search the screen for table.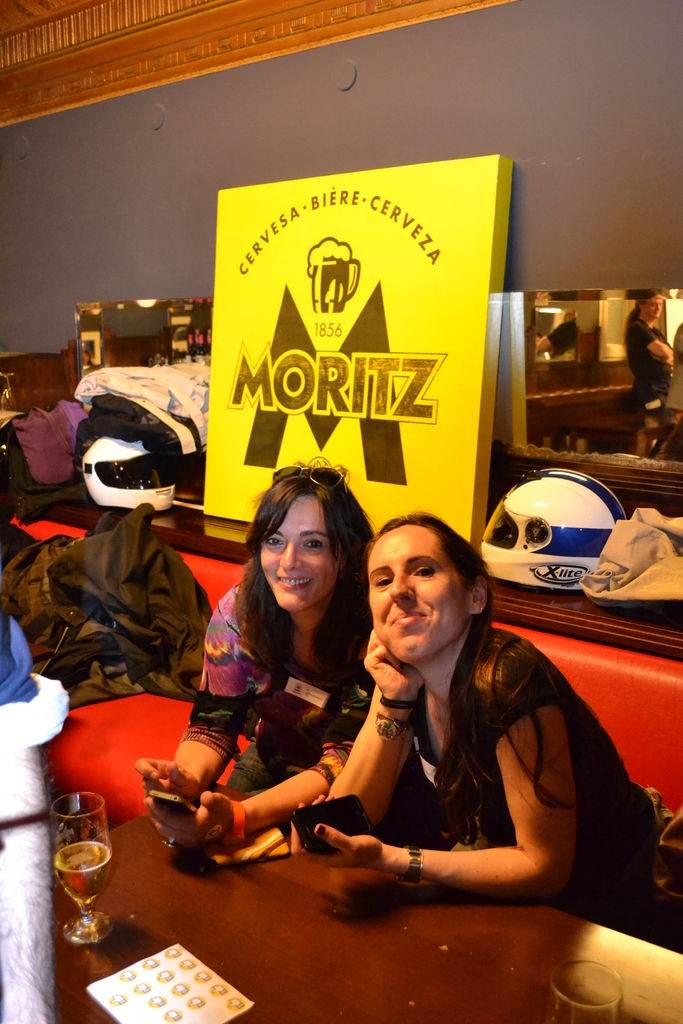
Found at region(49, 780, 682, 1023).
